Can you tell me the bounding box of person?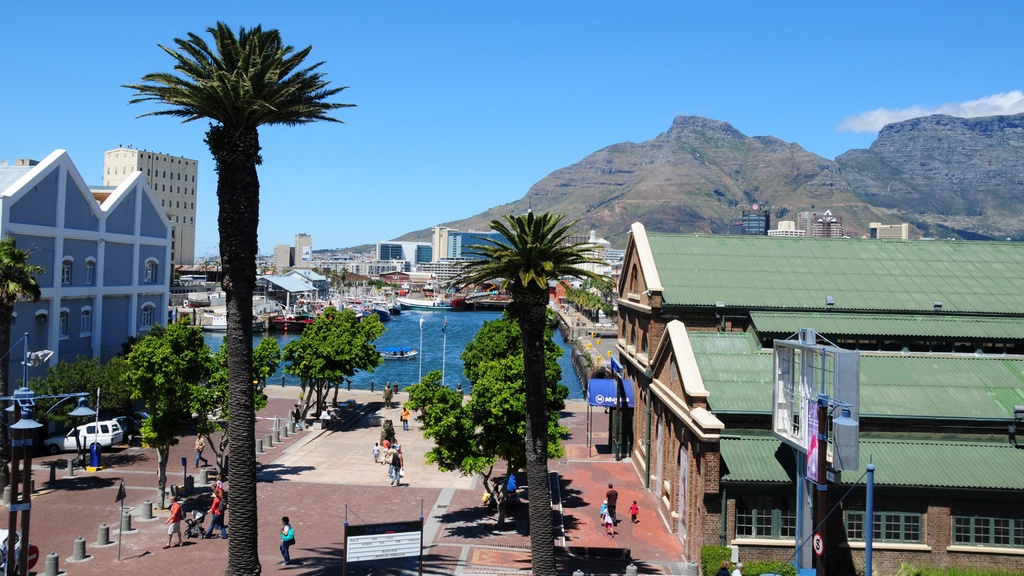
216/482/223/490.
